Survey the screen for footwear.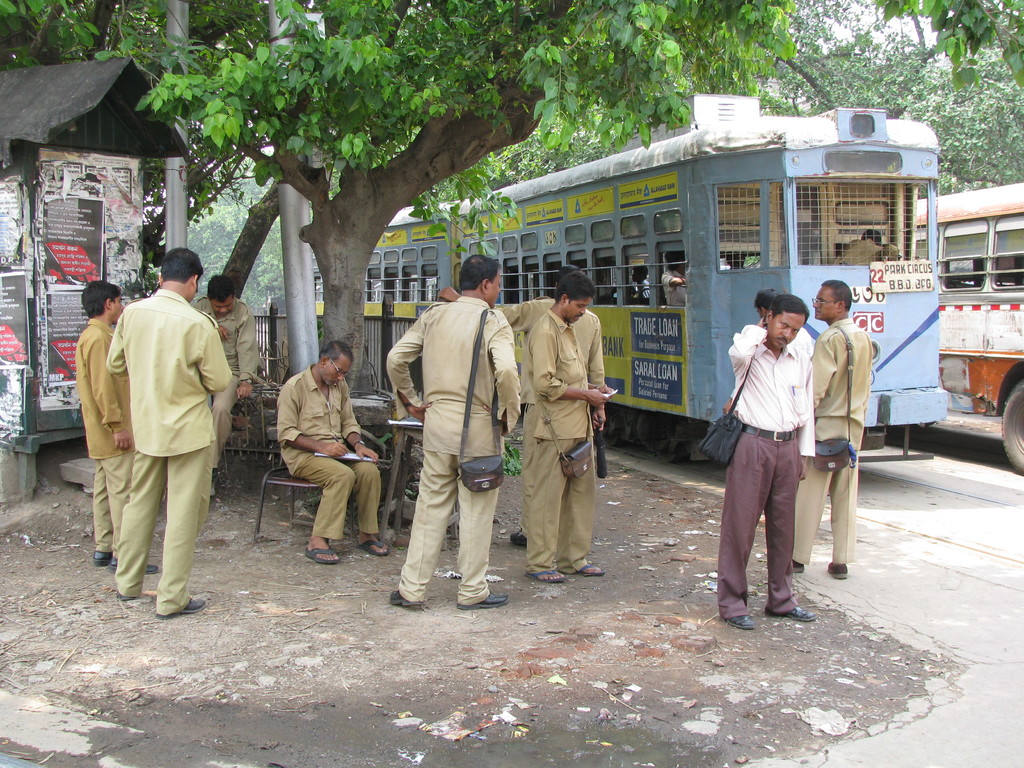
Survey found: {"left": 355, "top": 540, "right": 387, "bottom": 557}.
